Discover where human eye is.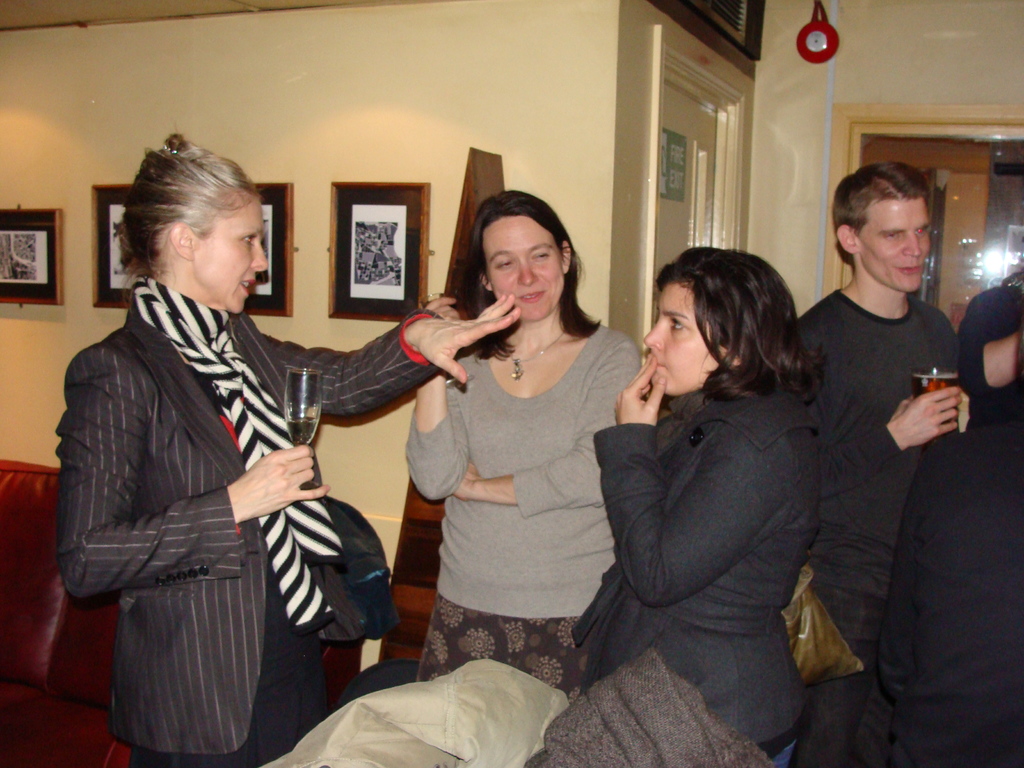
Discovered at x1=495 y1=257 x2=515 y2=269.
